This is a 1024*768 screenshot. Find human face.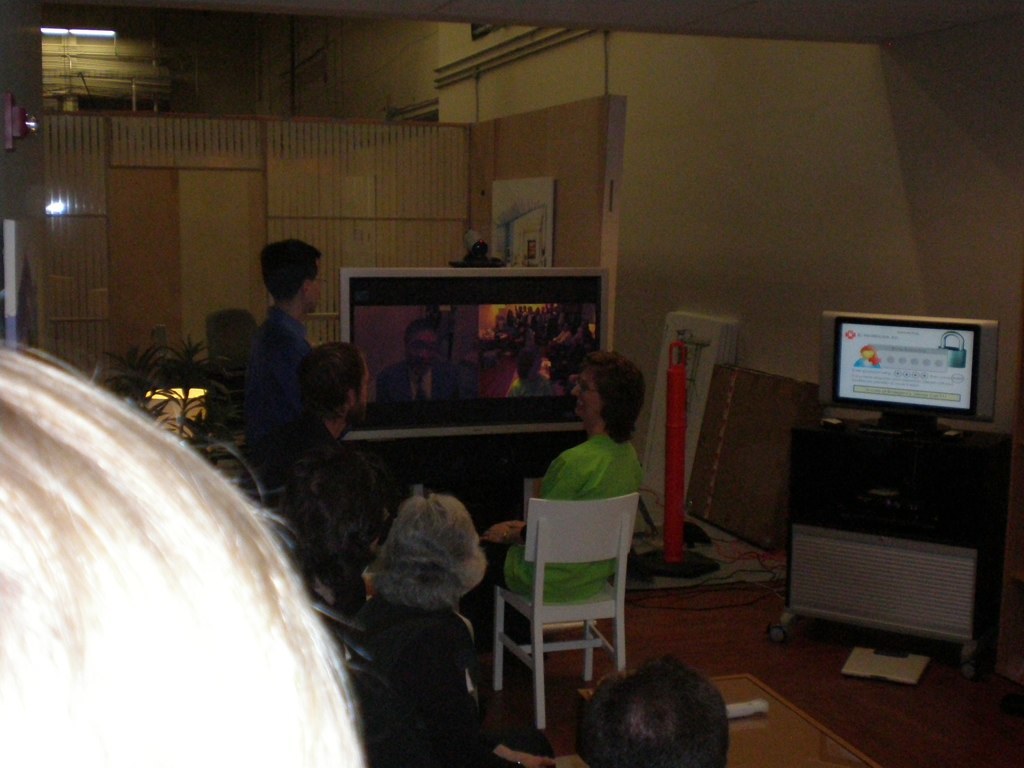
Bounding box: bbox=(405, 332, 432, 371).
